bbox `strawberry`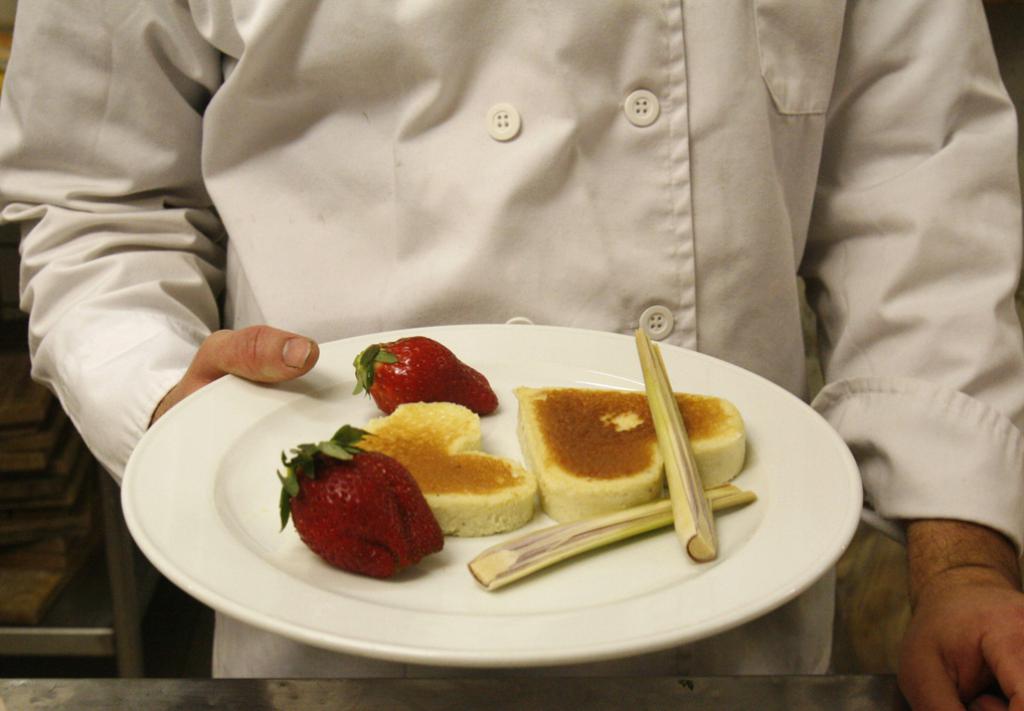
(359,336,498,417)
